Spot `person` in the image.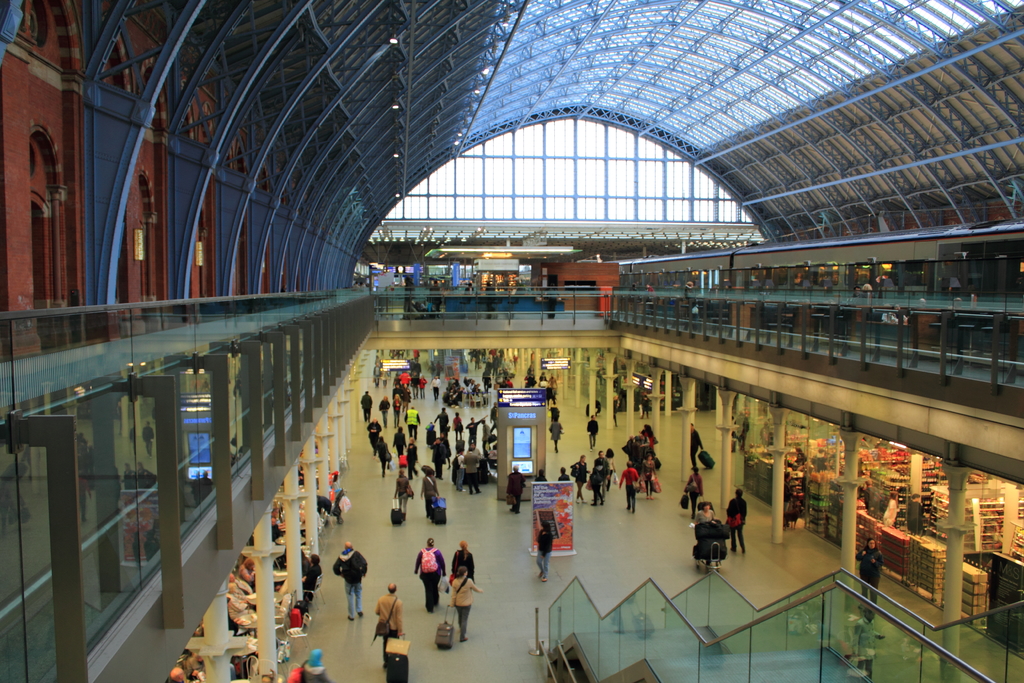
`person` found at l=508, t=463, r=525, b=515.
